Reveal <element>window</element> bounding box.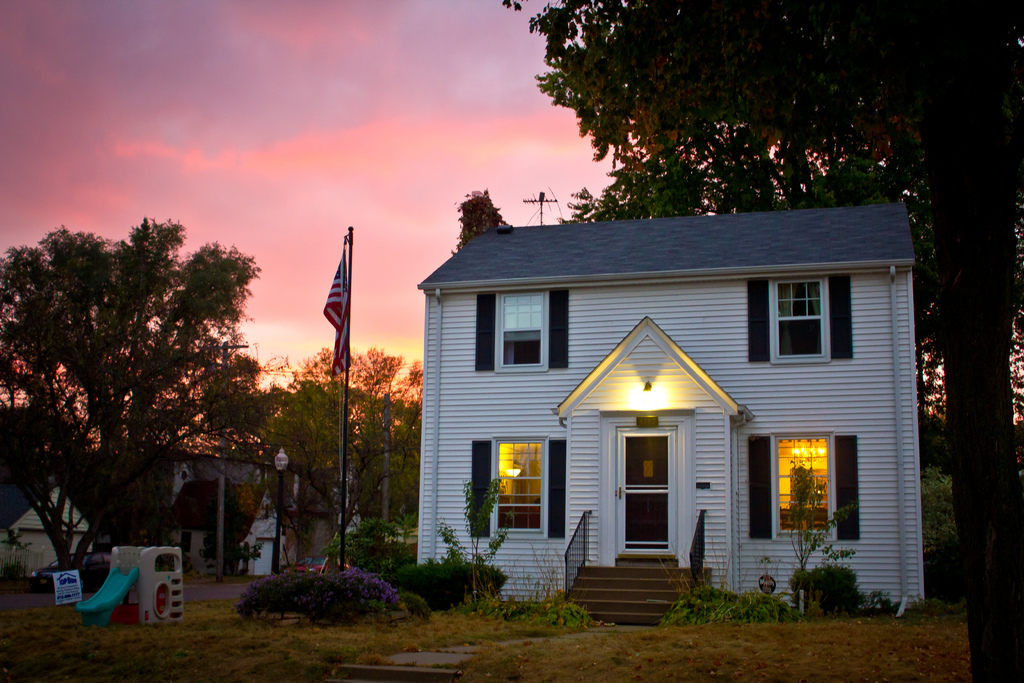
Revealed: rect(772, 428, 835, 542).
